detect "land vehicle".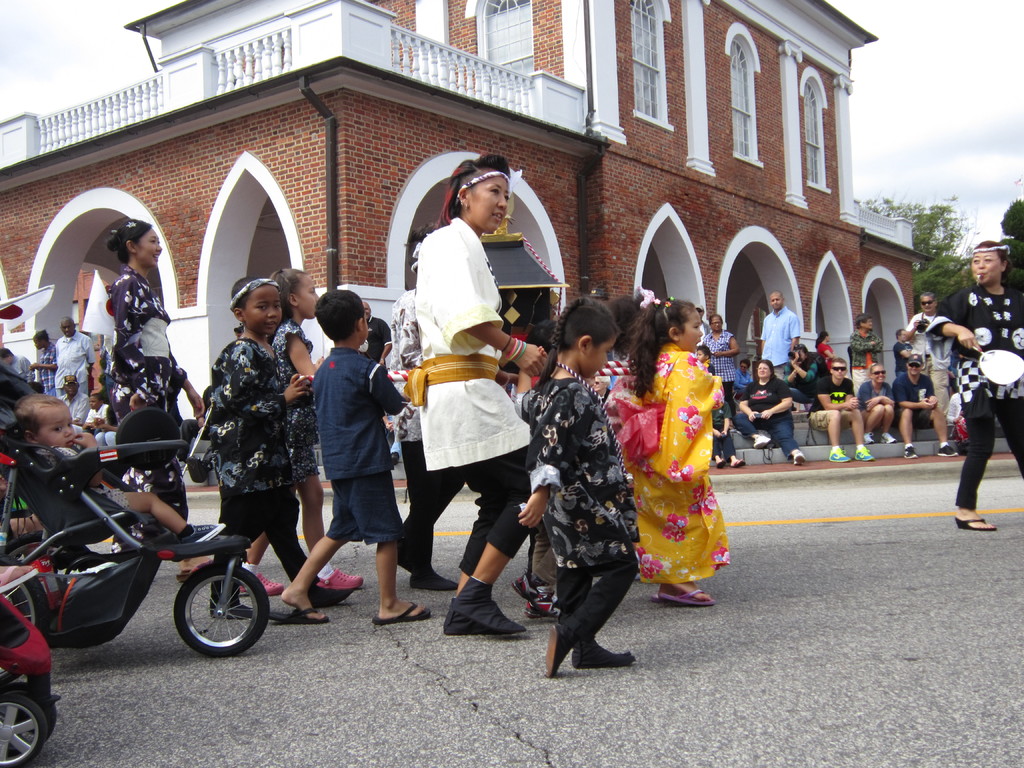
Detected at rect(0, 558, 44, 767).
